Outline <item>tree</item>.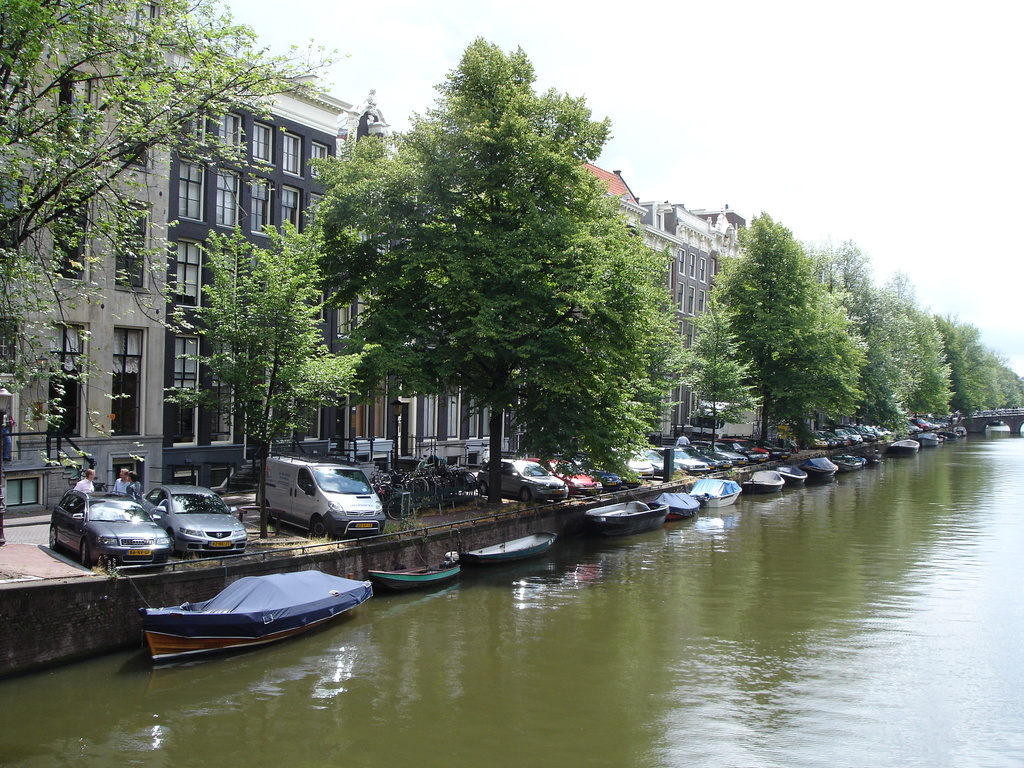
Outline: rect(0, 0, 365, 600).
